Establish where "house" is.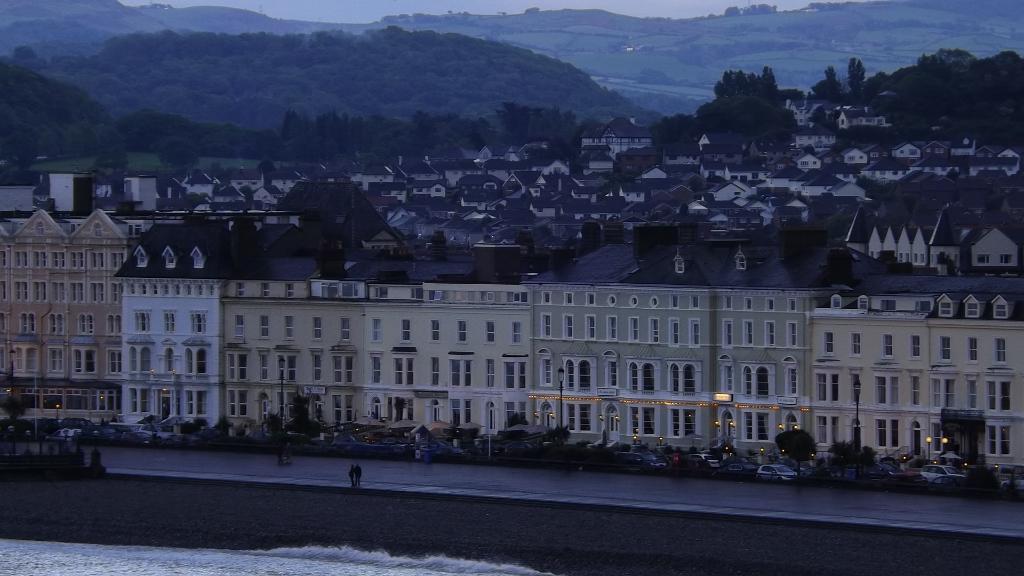
Established at (x1=531, y1=214, x2=840, y2=469).
